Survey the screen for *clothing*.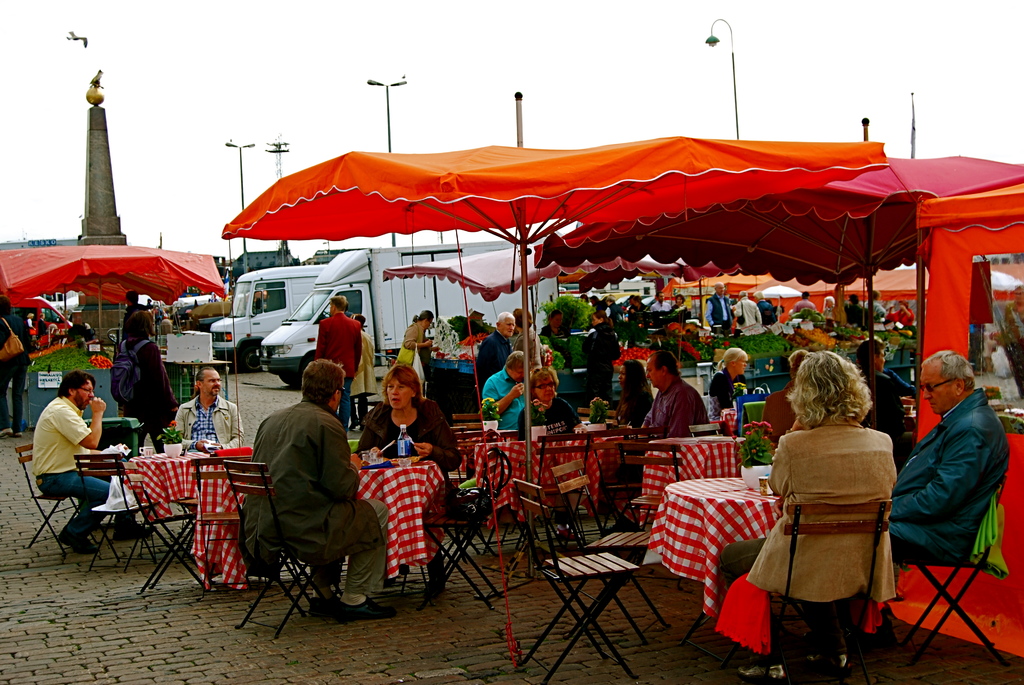
Survey found: select_region(399, 340, 420, 376).
